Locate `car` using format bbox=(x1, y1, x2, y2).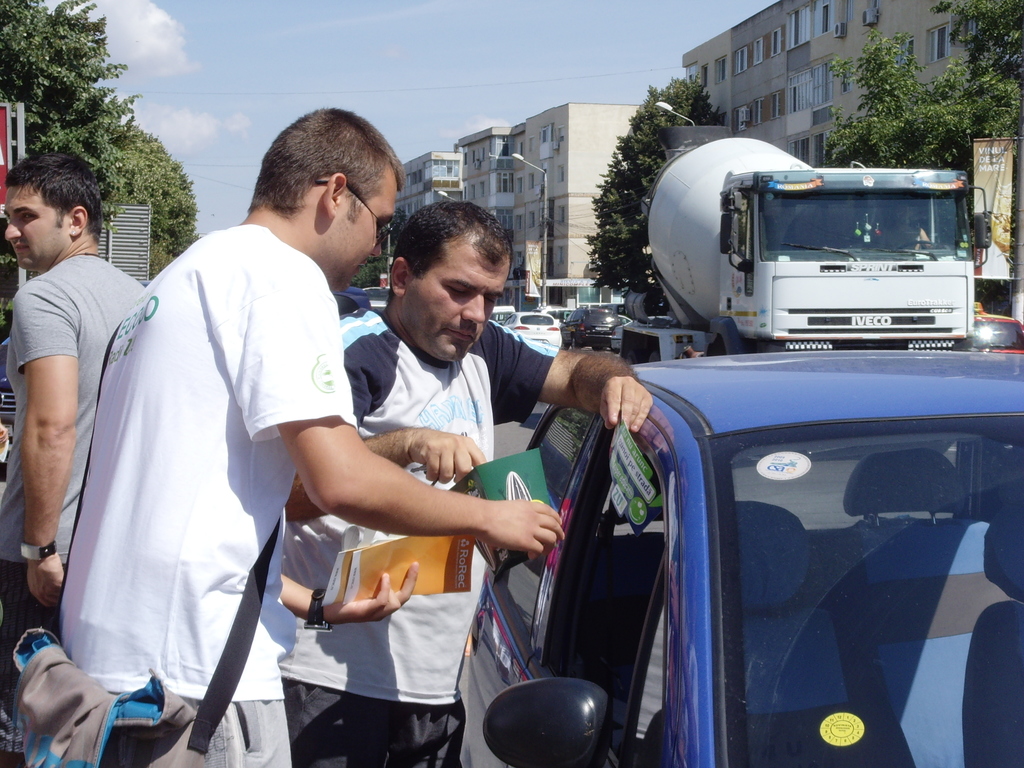
bbox=(0, 337, 16, 477).
